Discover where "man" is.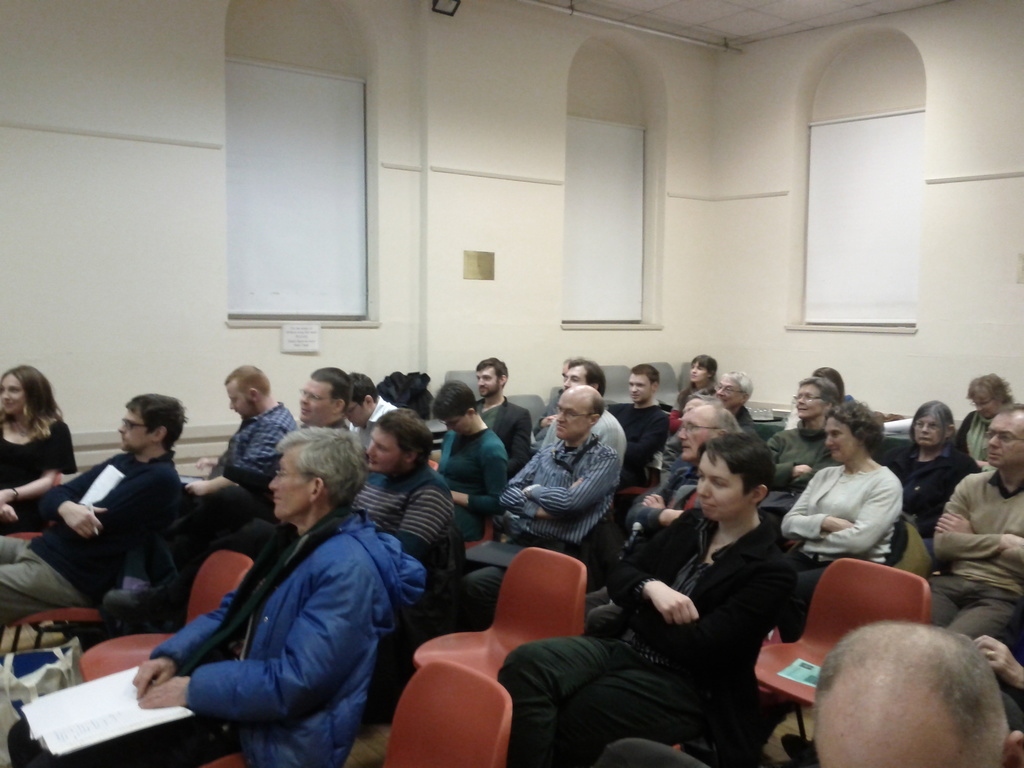
Discovered at (534, 374, 627, 550).
